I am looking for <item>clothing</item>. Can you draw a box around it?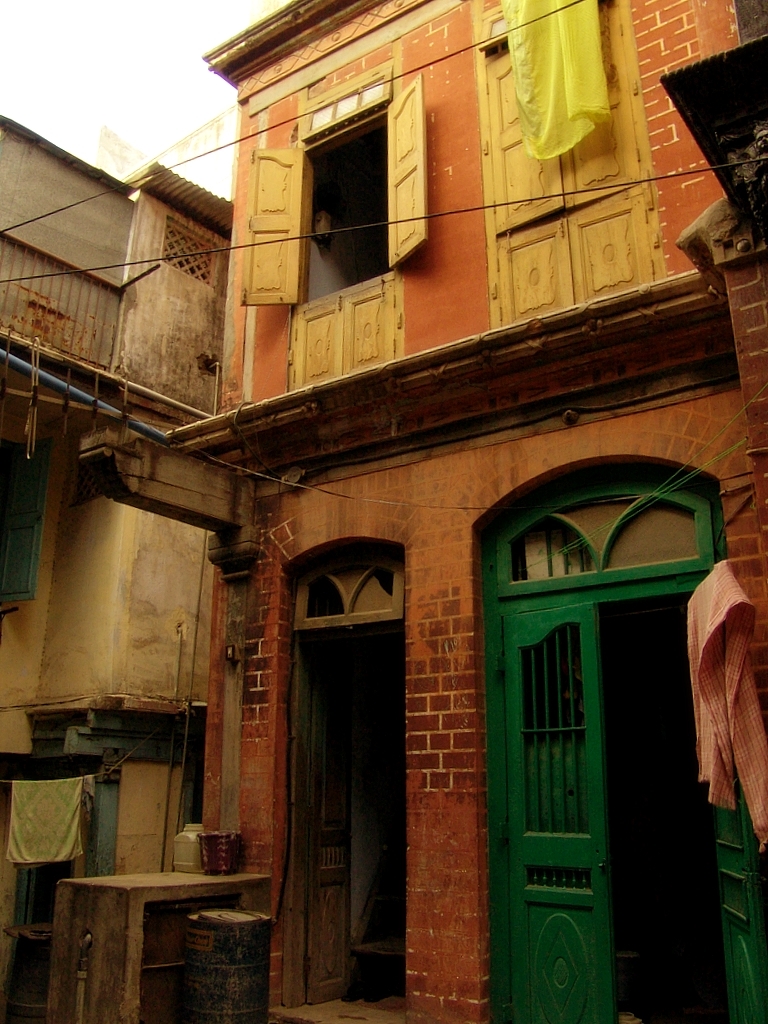
Sure, the bounding box is crop(520, 41, 630, 147).
